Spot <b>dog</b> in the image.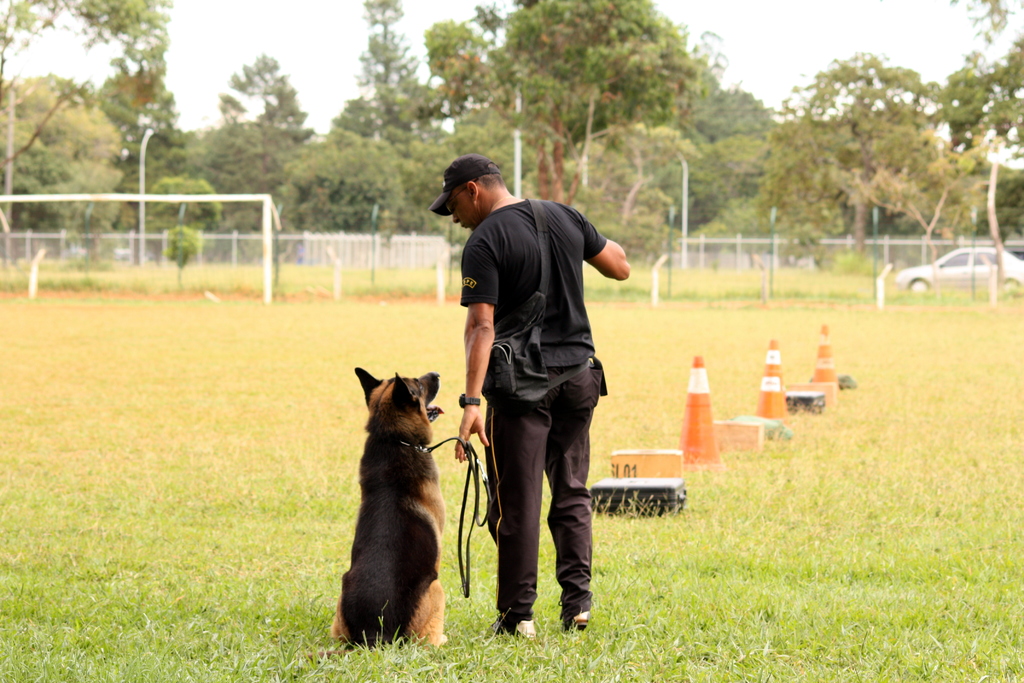
<b>dog</b> found at (299, 366, 447, 660).
